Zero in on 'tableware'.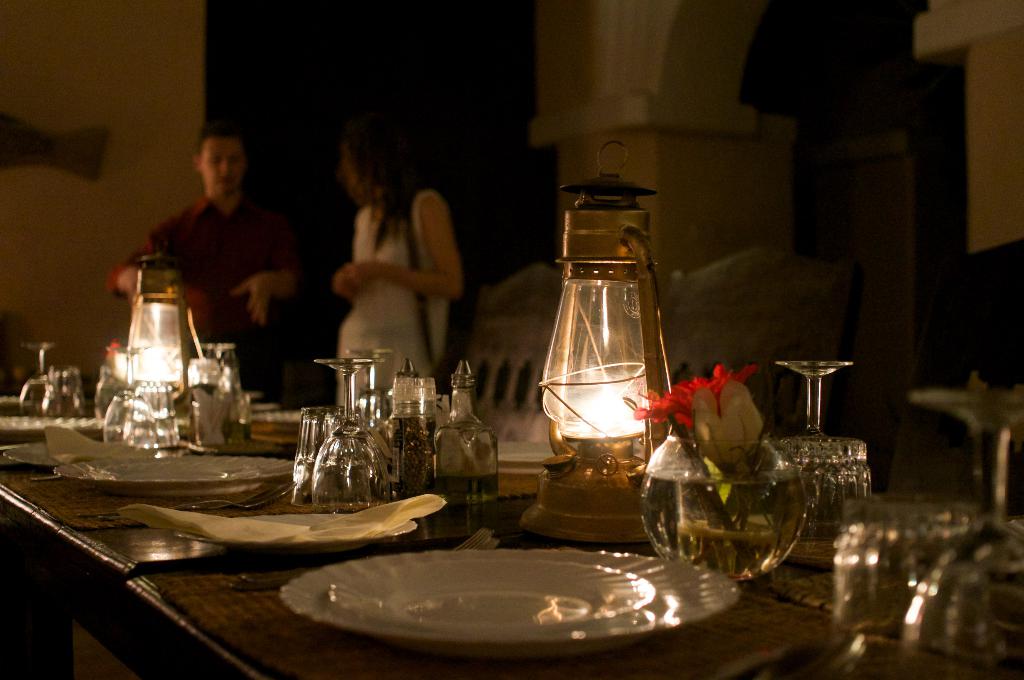
Zeroed in: [x1=535, y1=141, x2=682, y2=550].
